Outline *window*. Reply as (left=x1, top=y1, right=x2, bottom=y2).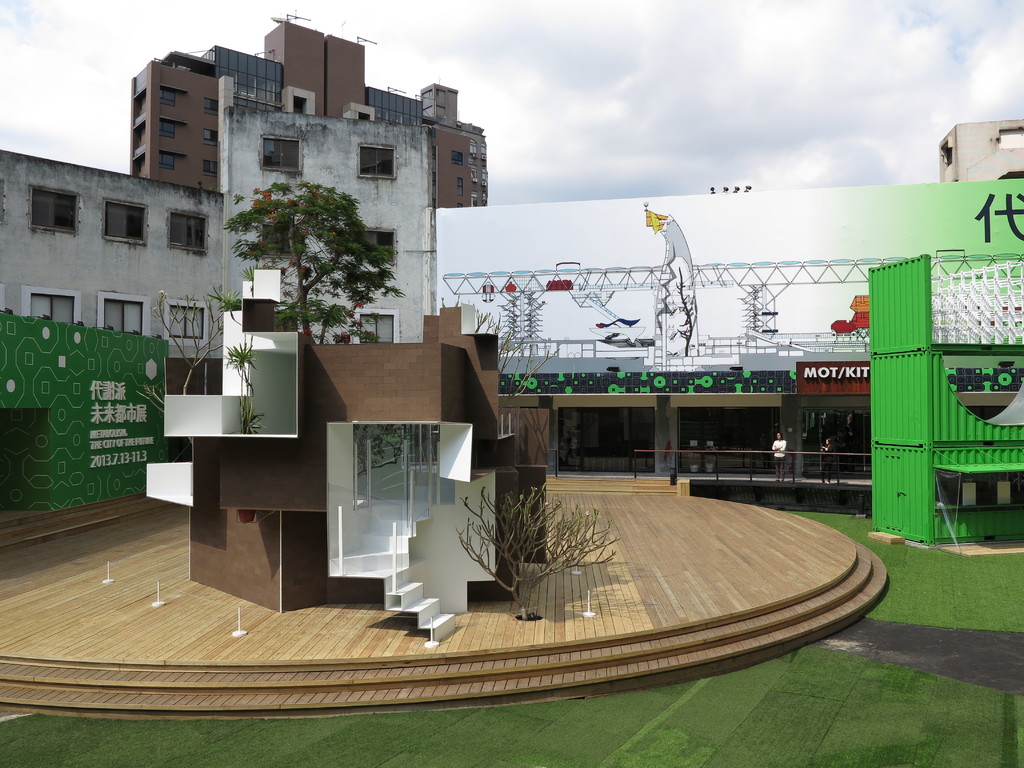
(left=451, top=150, right=464, bottom=164).
